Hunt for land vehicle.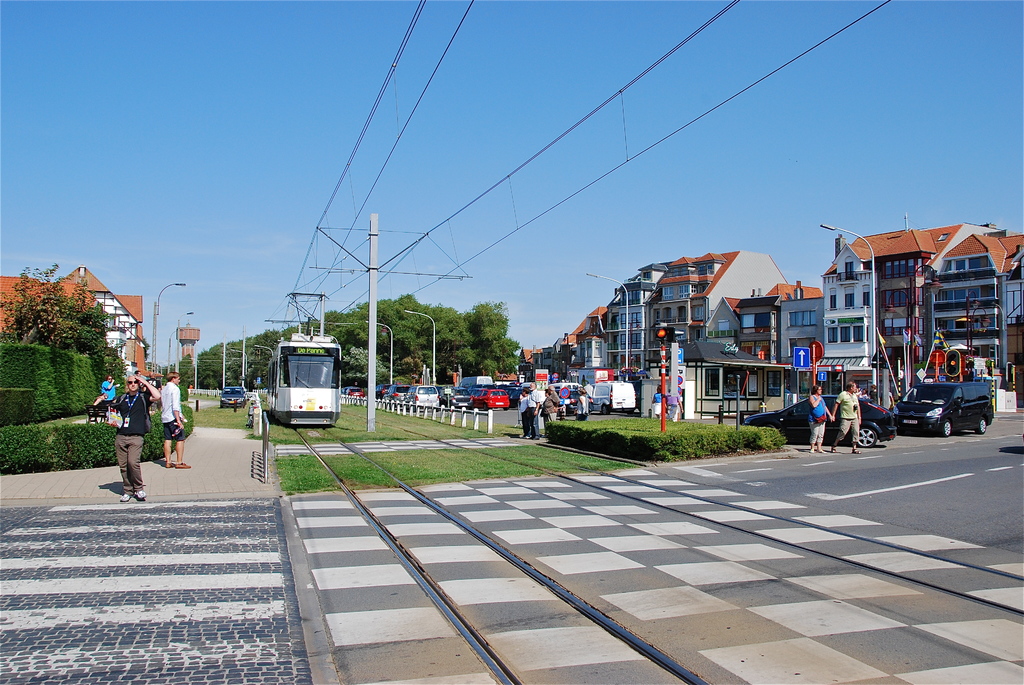
Hunted down at box=[440, 385, 475, 411].
